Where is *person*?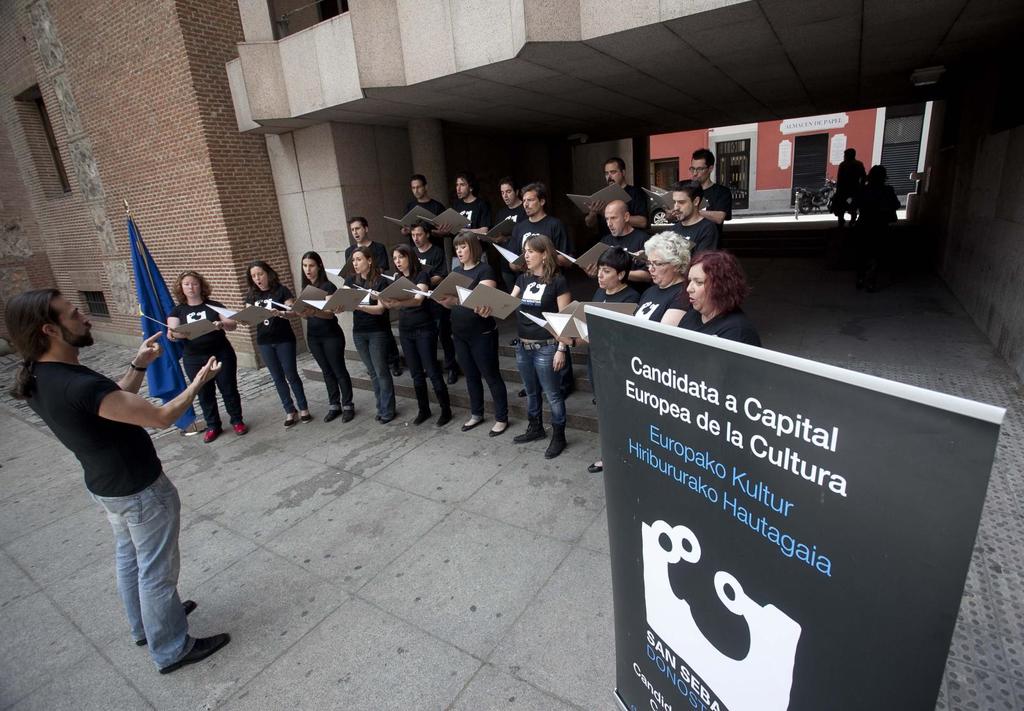
box(343, 213, 391, 274).
